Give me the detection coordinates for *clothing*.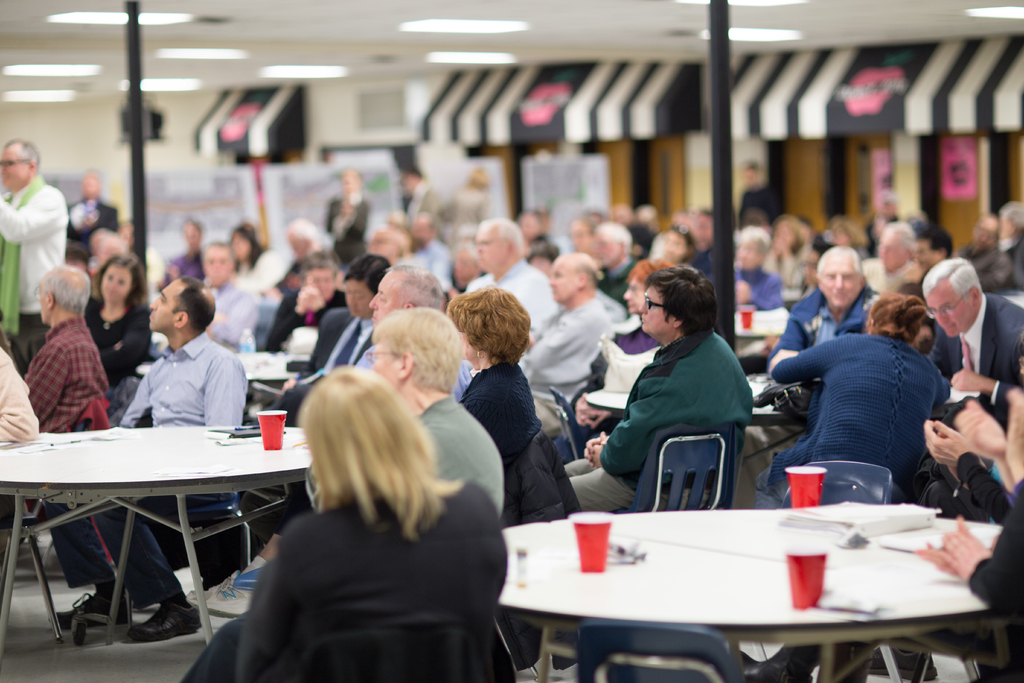
crop(163, 251, 202, 285).
